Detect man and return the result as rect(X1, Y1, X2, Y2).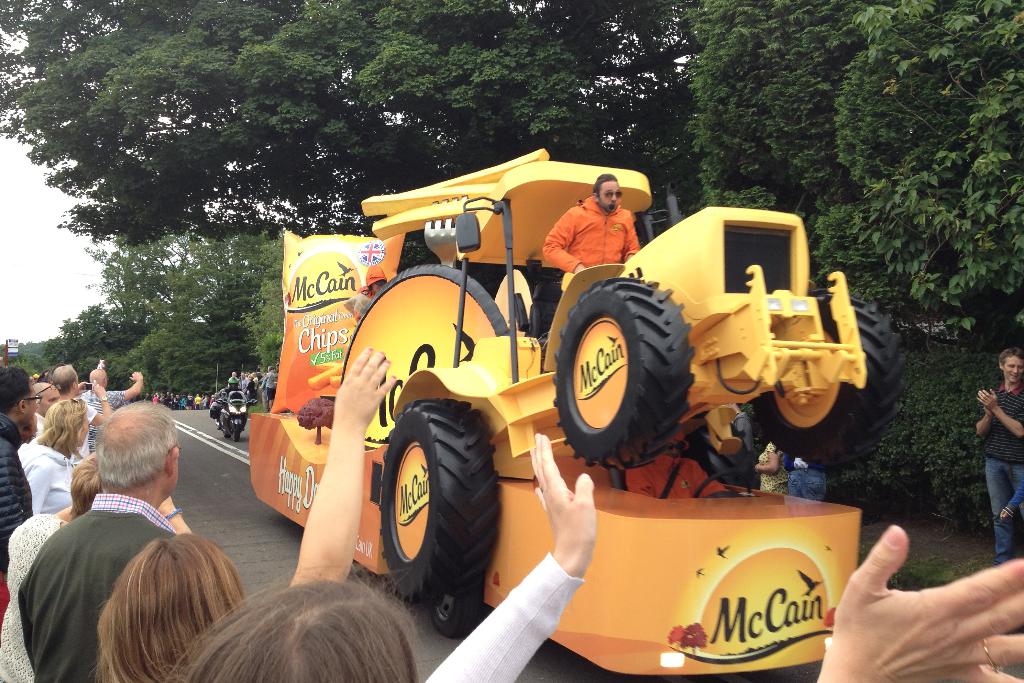
rect(81, 368, 143, 415).
